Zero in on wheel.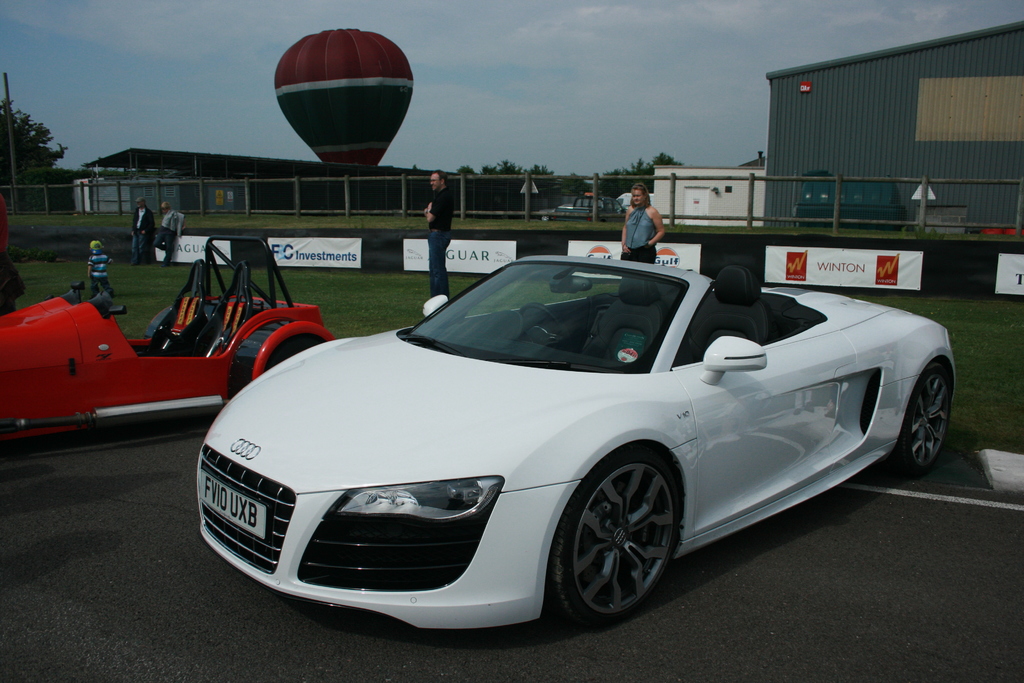
Zeroed in: bbox=[515, 302, 566, 349].
